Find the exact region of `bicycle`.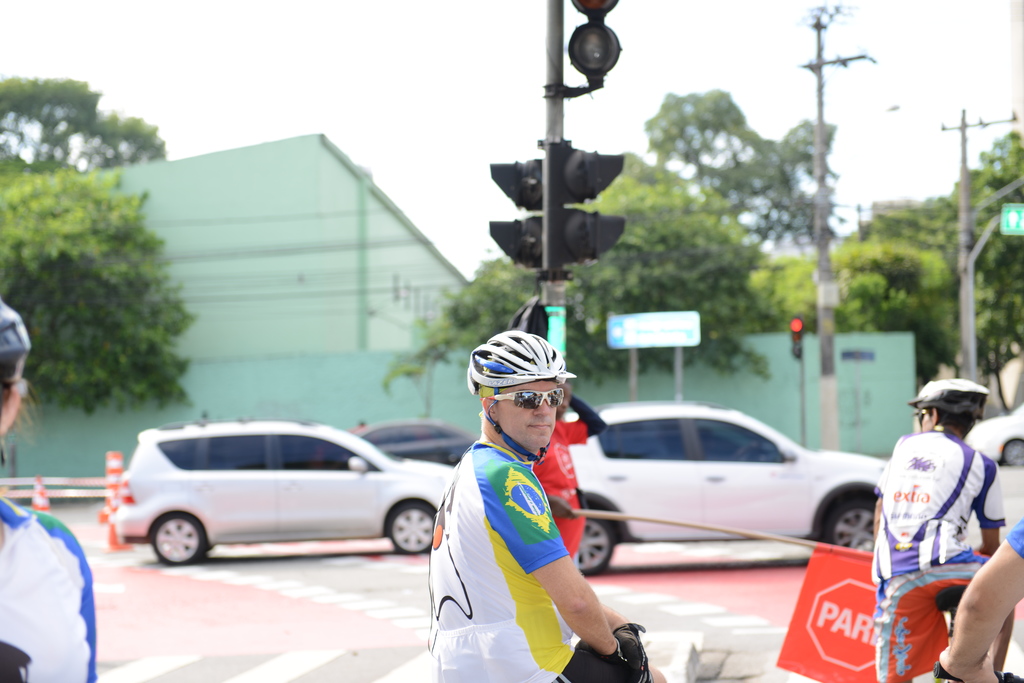
Exact region: (x1=931, y1=659, x2=1023, y2=682).
